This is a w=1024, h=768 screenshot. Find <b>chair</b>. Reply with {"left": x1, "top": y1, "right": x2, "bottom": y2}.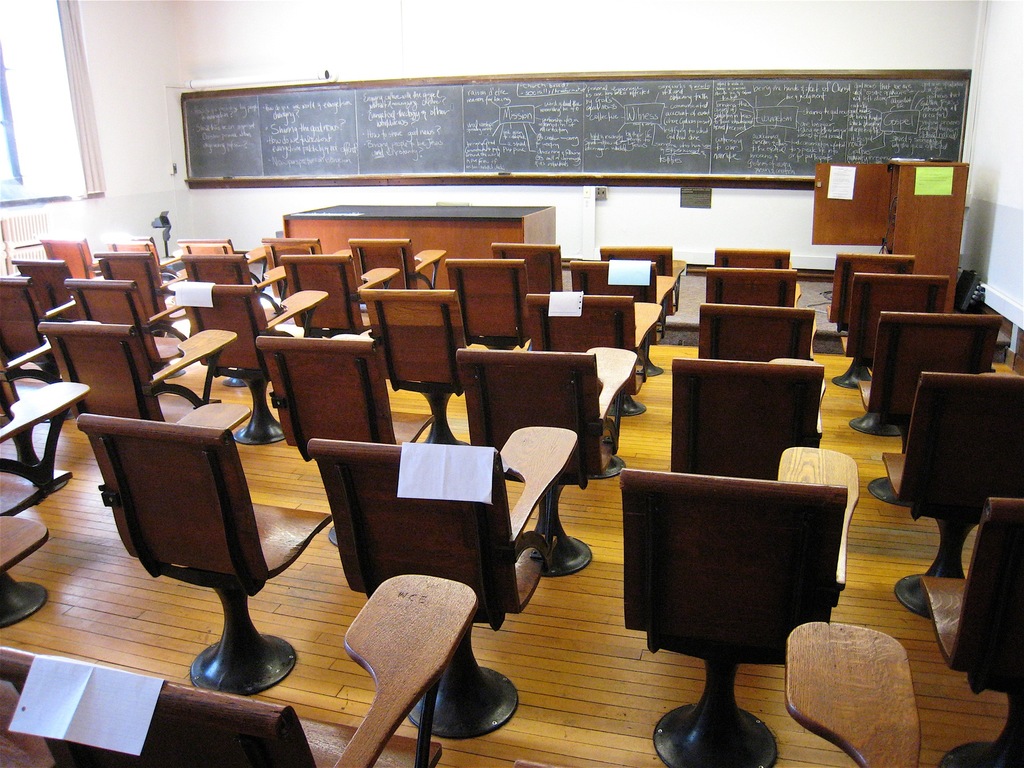
{"left": 12, "top": 254, "right": 88, "bottom": 320}.
